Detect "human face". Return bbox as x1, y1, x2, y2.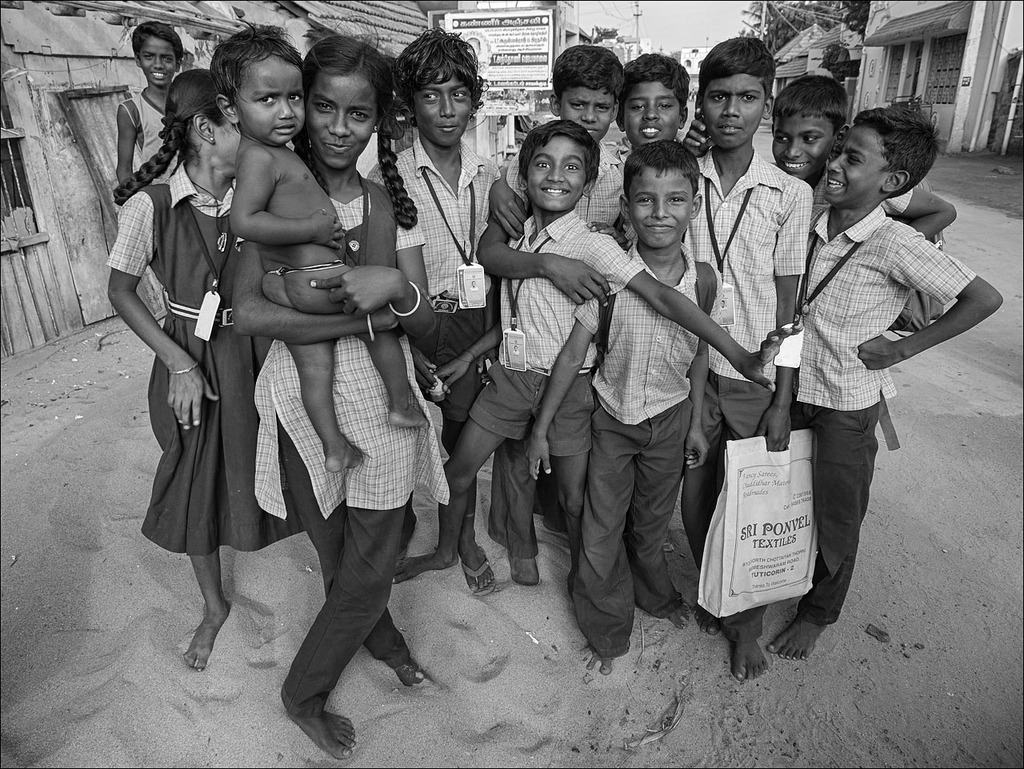
626, 170, 698, 252.
